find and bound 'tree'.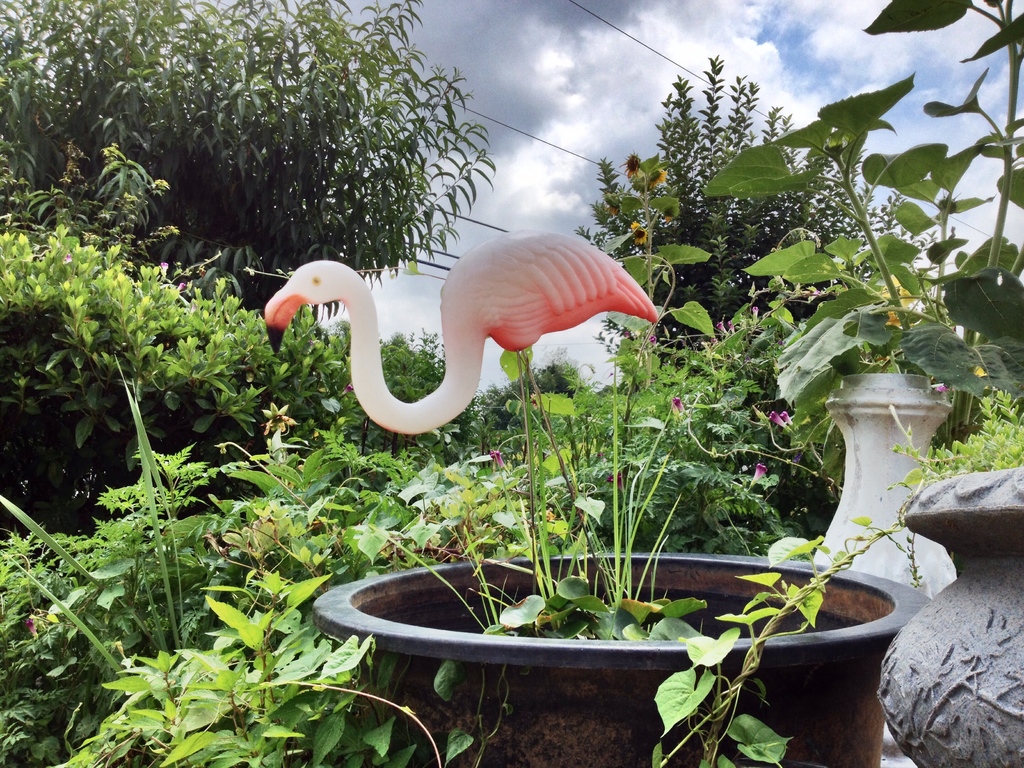
Bound: x1=0, y1=0, x2=490, y2=331.
